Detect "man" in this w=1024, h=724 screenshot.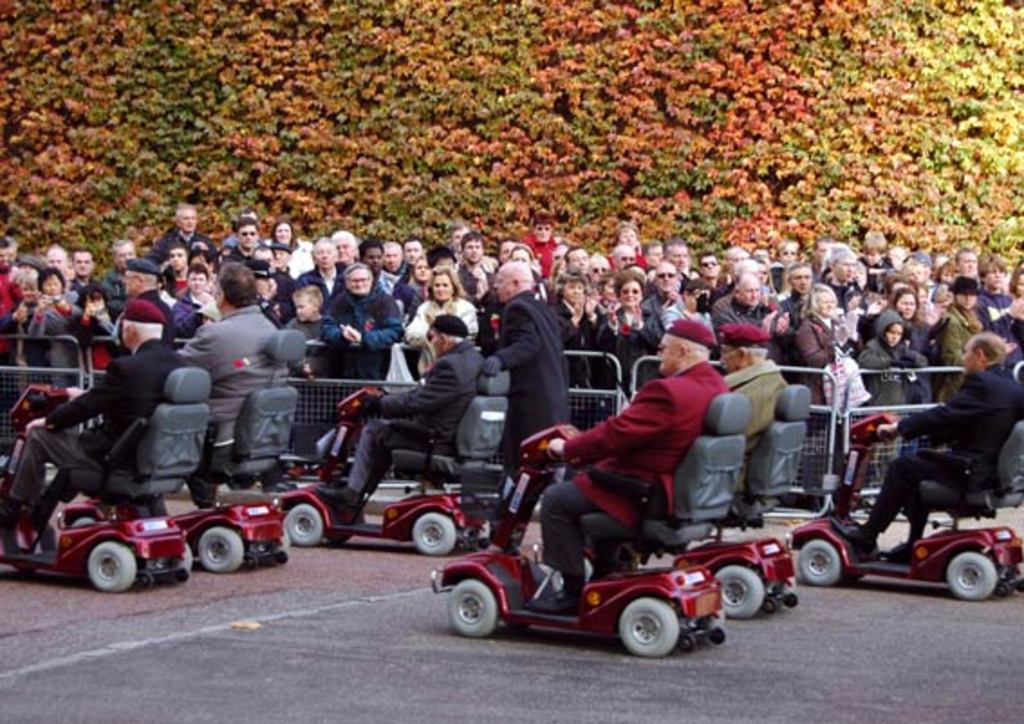
Detection: <box>778,258,815,327</box>.
